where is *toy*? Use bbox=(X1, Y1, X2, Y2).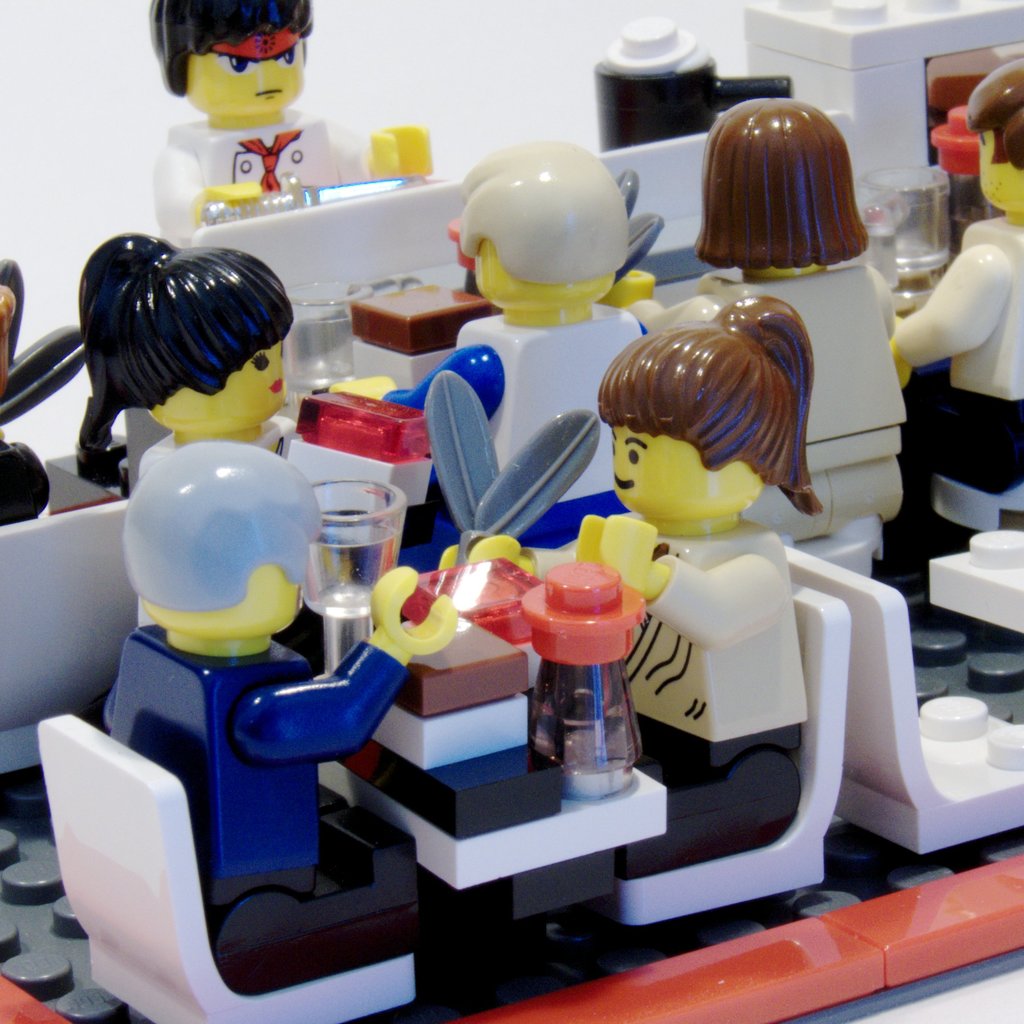
bbox=(0, 252, 83, 519).
